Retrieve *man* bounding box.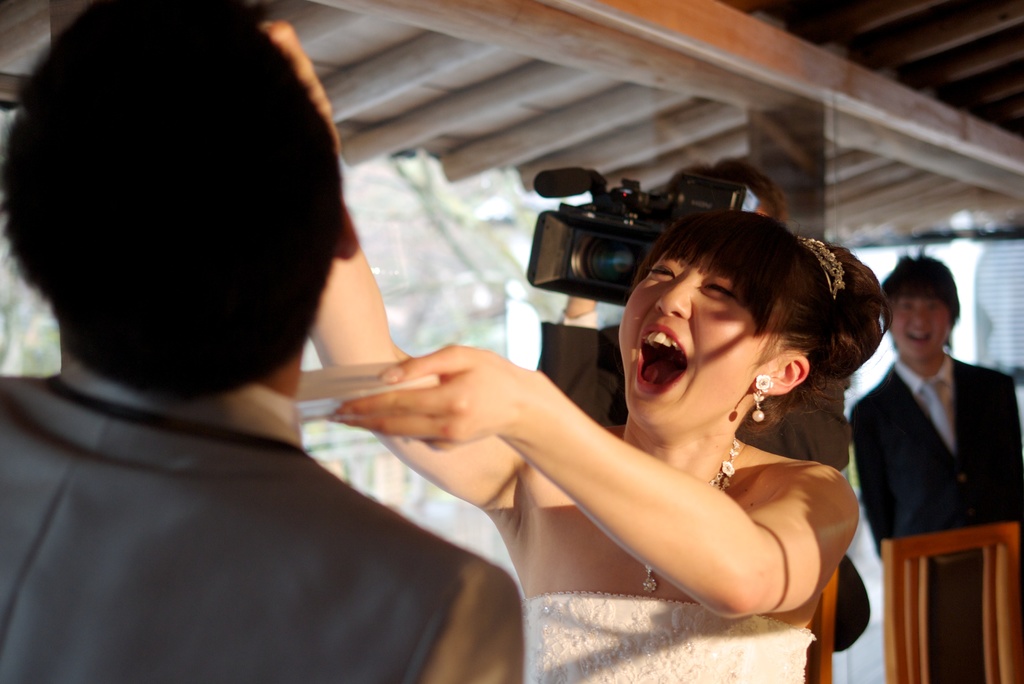
Bounding box: 0, 0, 520, 683.
